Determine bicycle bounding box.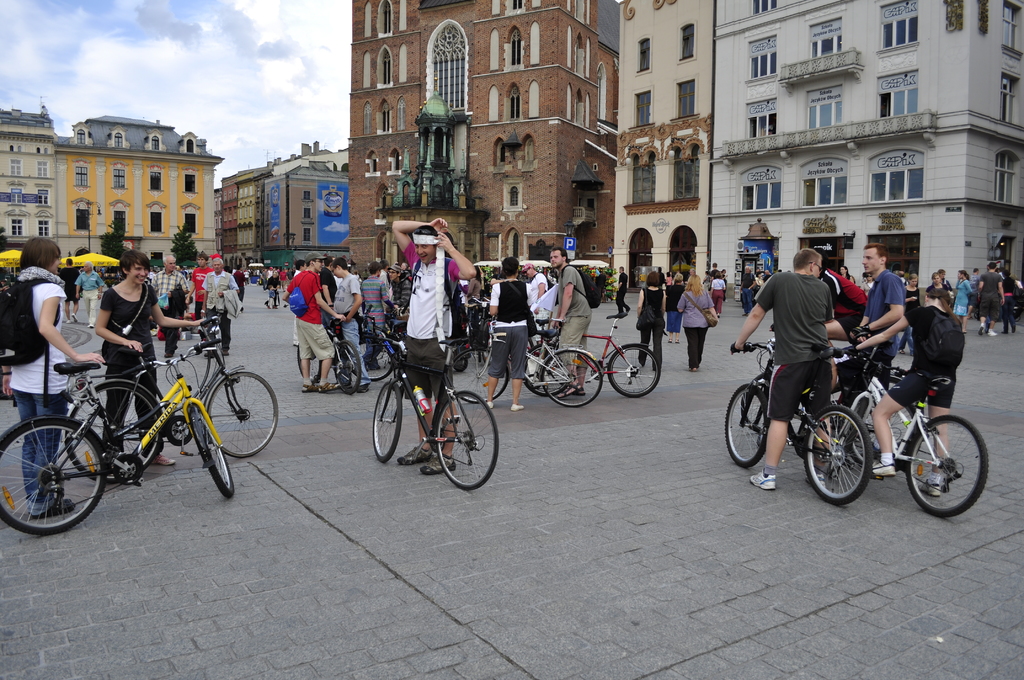
Determined: region(717, 337, 871, 506).
